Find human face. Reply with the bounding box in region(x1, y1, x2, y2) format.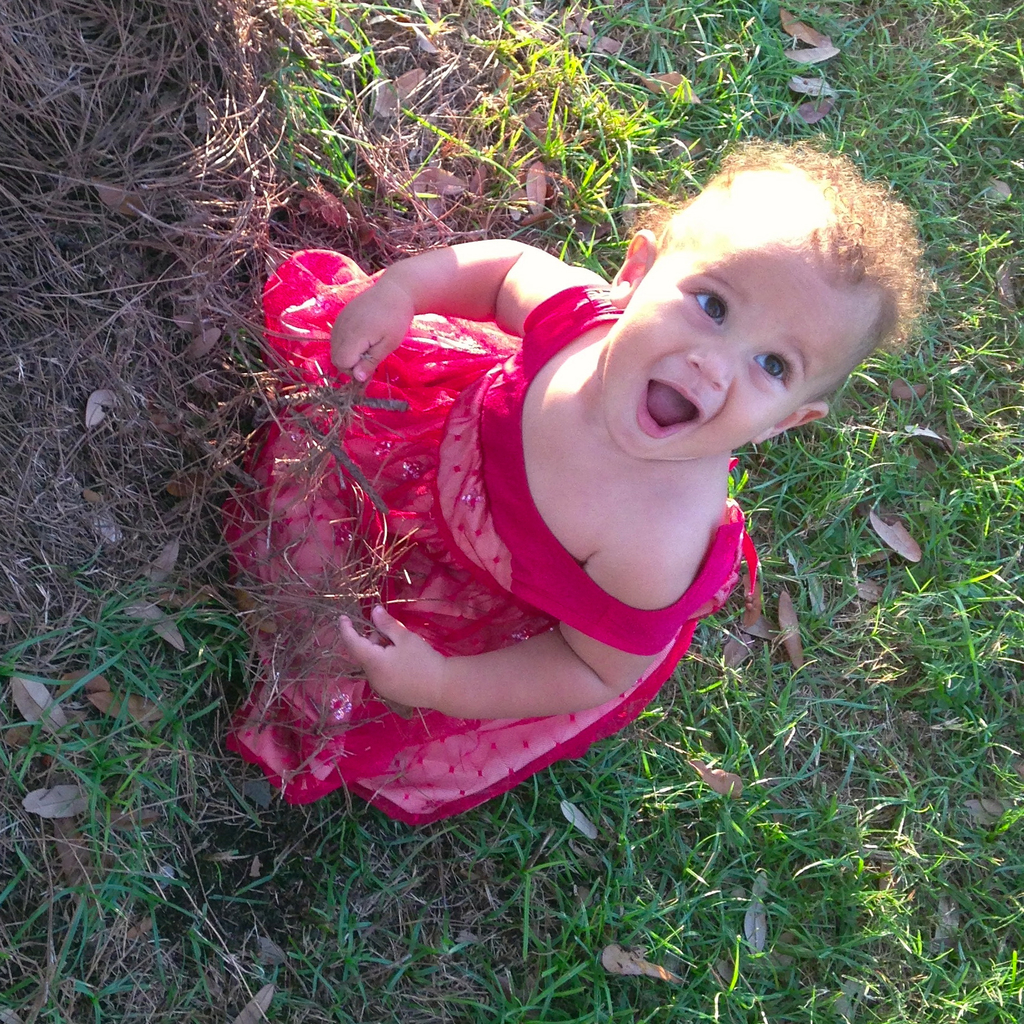
region(583, 211, 865, 469).
